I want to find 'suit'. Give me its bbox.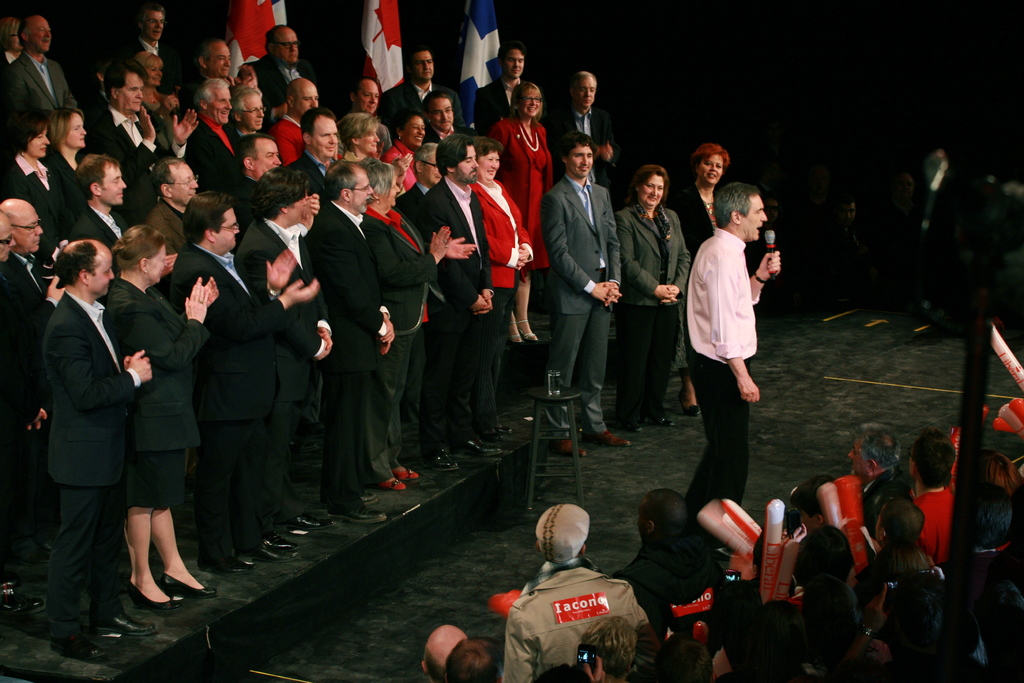
[x1=472, y1=74, x2=524, y2=139].
